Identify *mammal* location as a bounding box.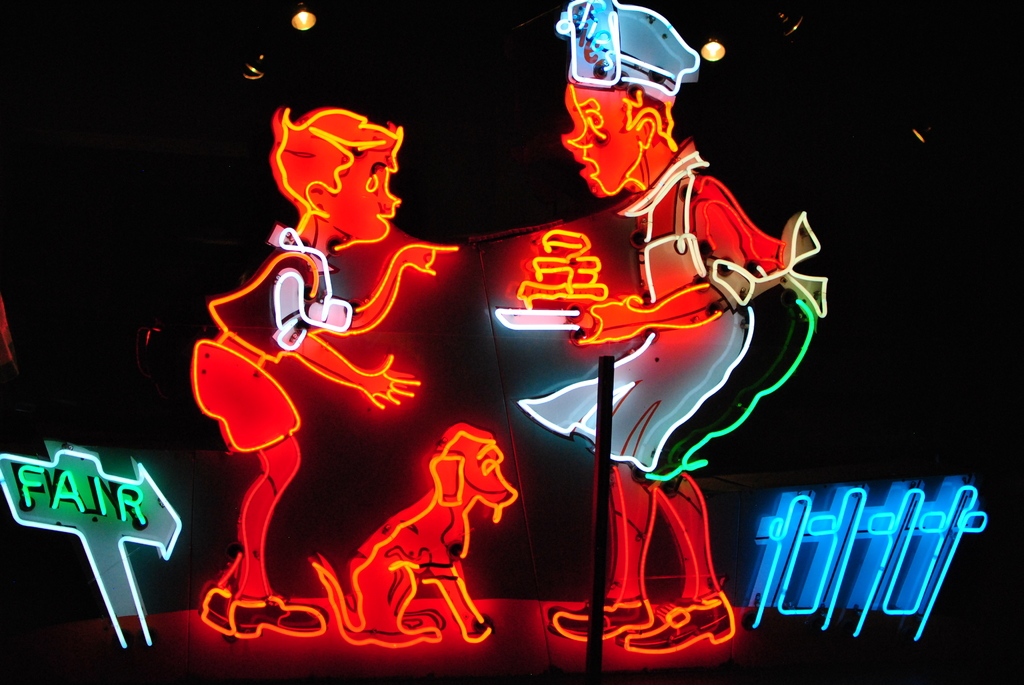
locate(183, 159, 525, 629).
